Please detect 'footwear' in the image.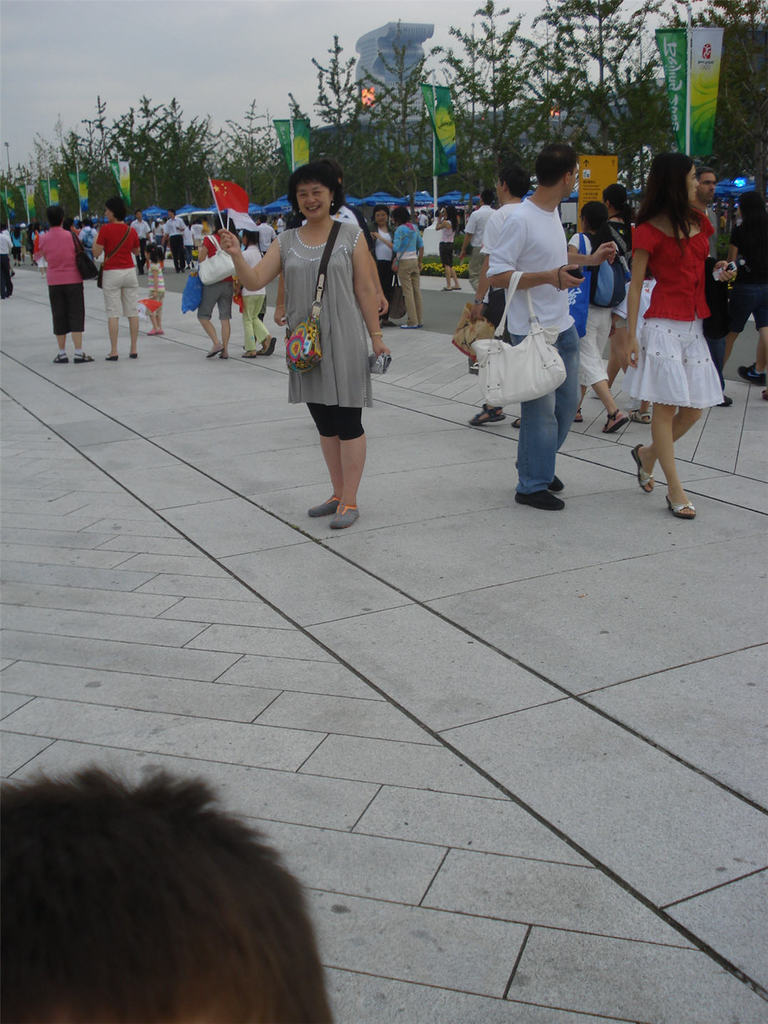
rect(221, 347, 238, 363).
